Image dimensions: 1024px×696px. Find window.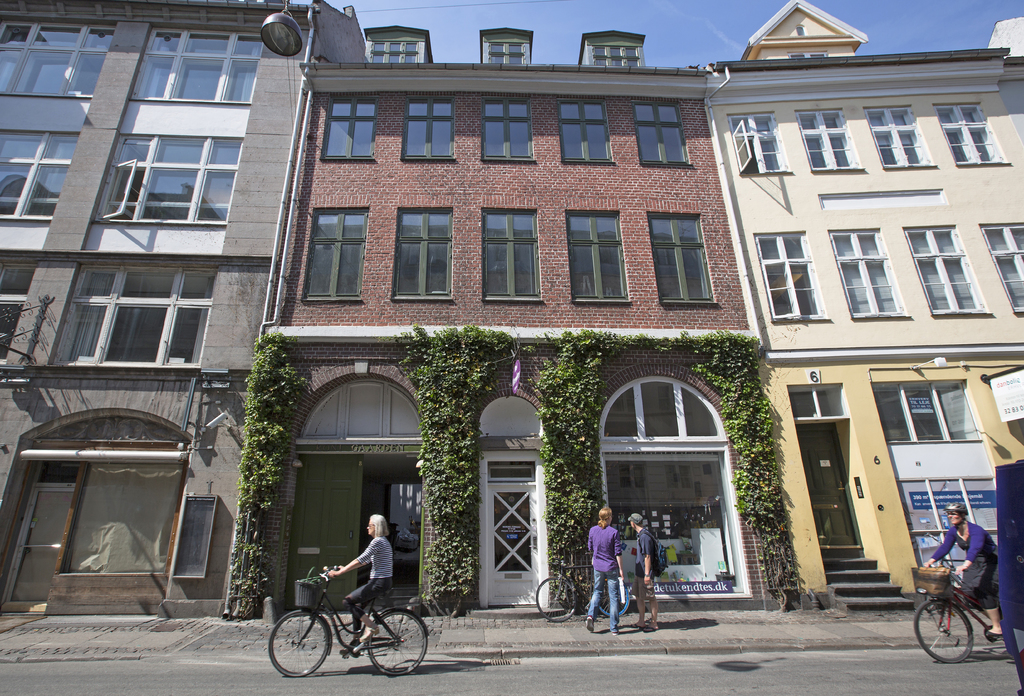
{"left": 0, "top": 16, "right": 119, "bottom": 100}.
